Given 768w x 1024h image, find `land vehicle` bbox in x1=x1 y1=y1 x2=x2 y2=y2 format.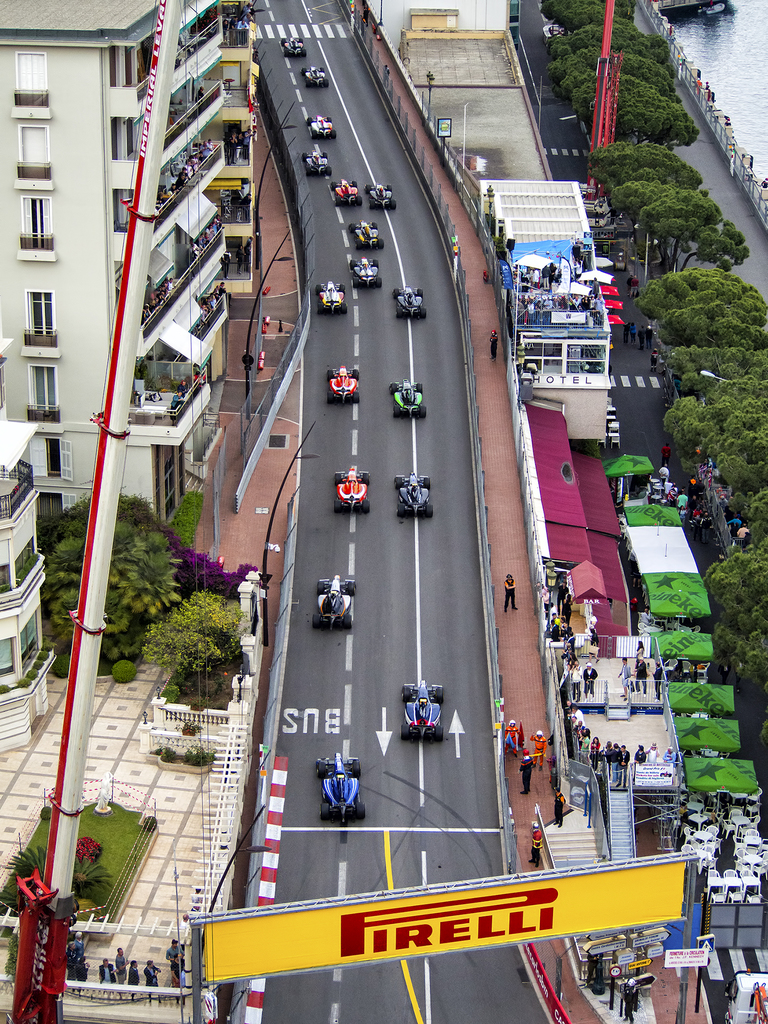
x1=399 y1=677 x2=445 y2=744.
